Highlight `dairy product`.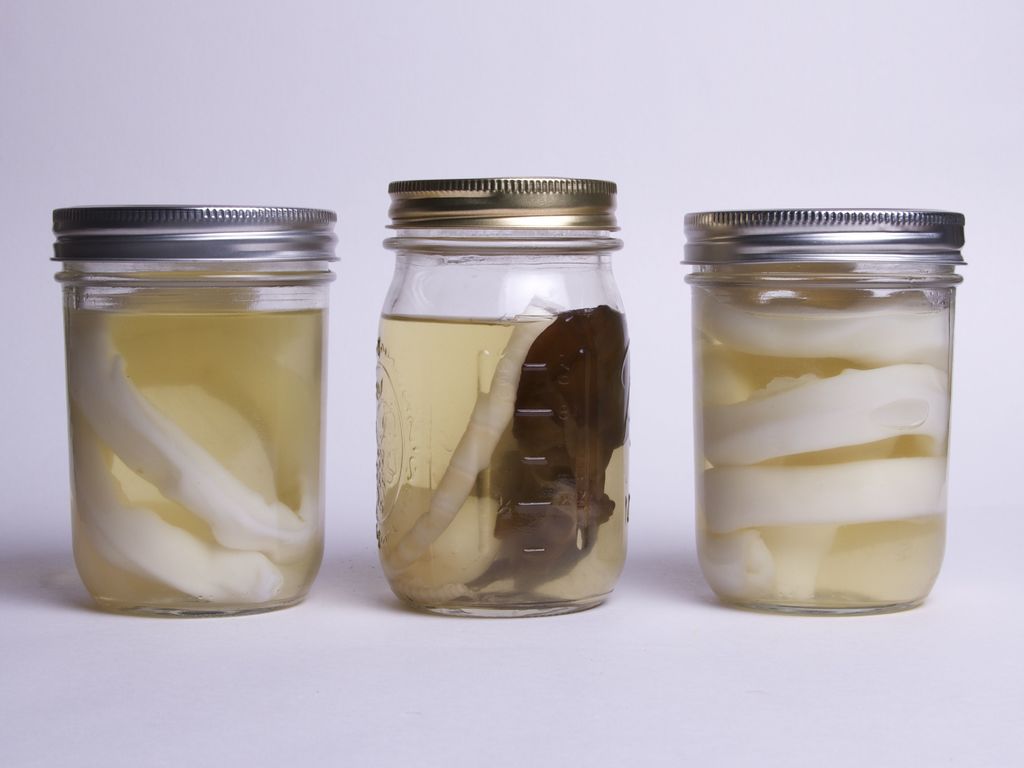
Highlighted region: [left=374, top=304, right=548, bottom=581].
